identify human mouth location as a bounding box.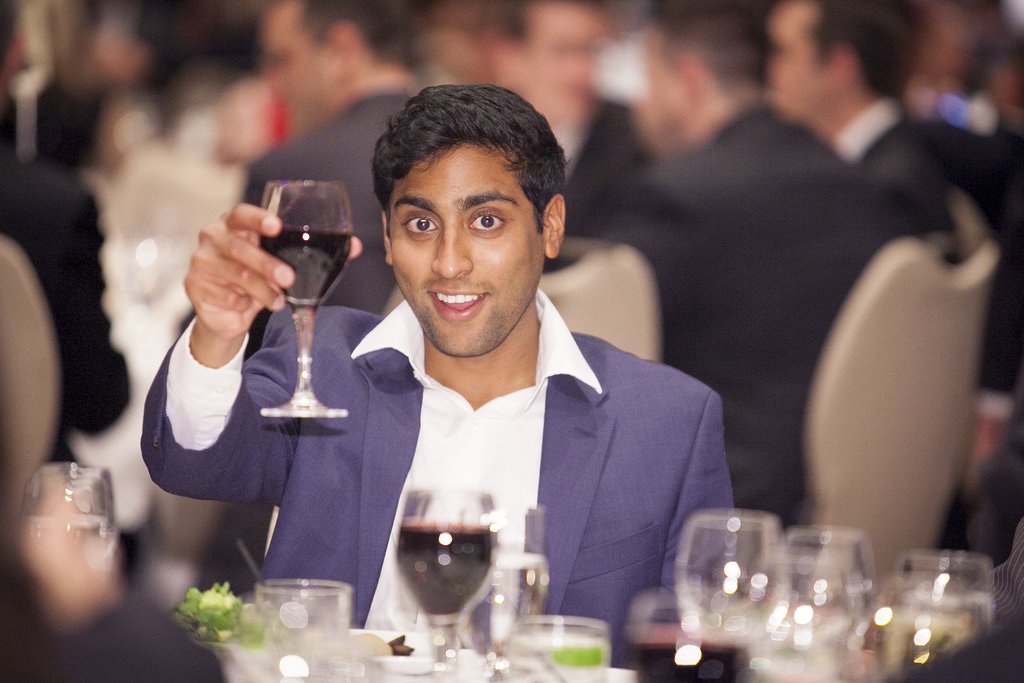
(426, 284, 492, 323).
